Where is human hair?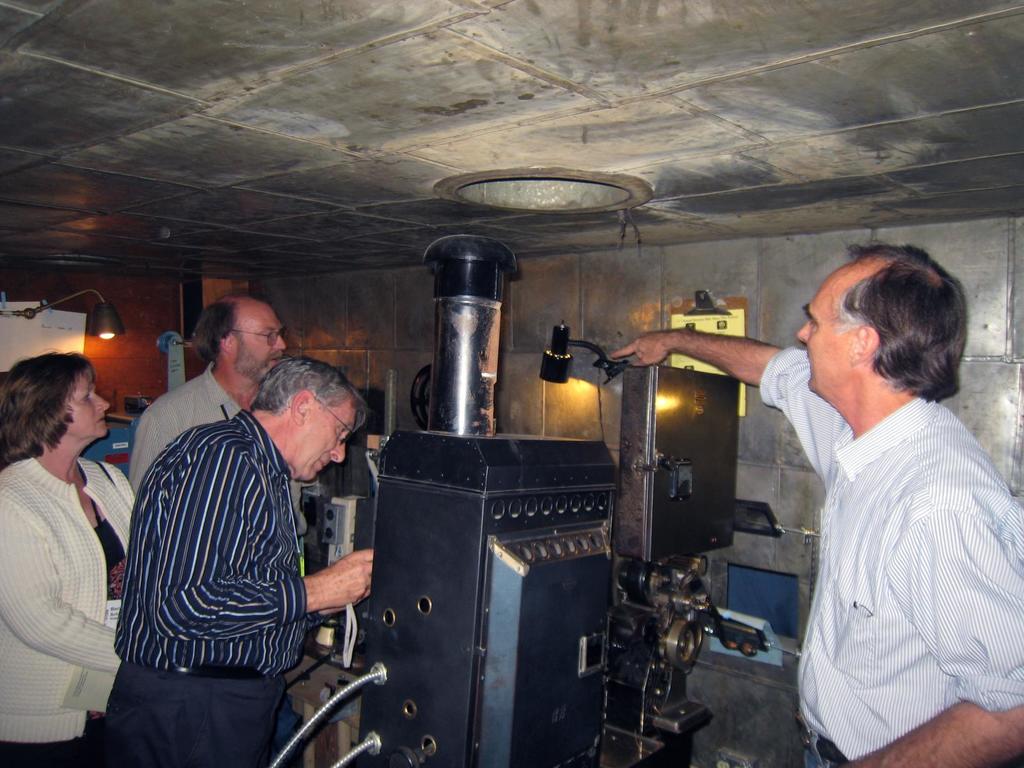
(x1=186, y1=288, x2=268, y2=362).
